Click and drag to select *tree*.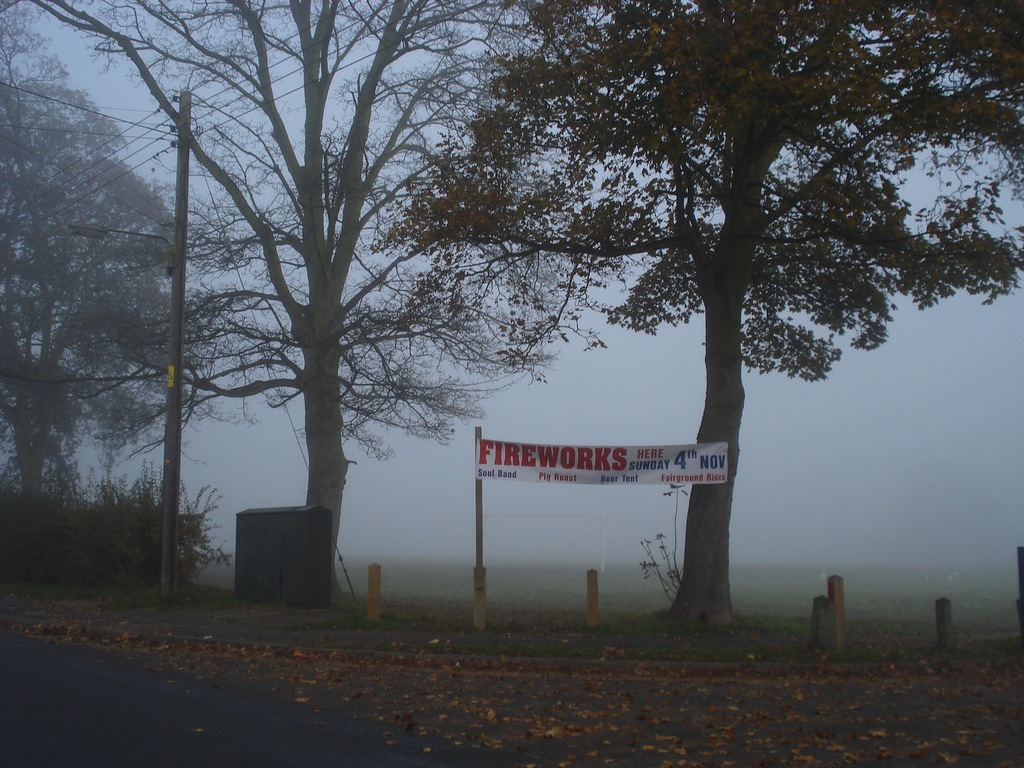
Selection: 0,0,605,615.
